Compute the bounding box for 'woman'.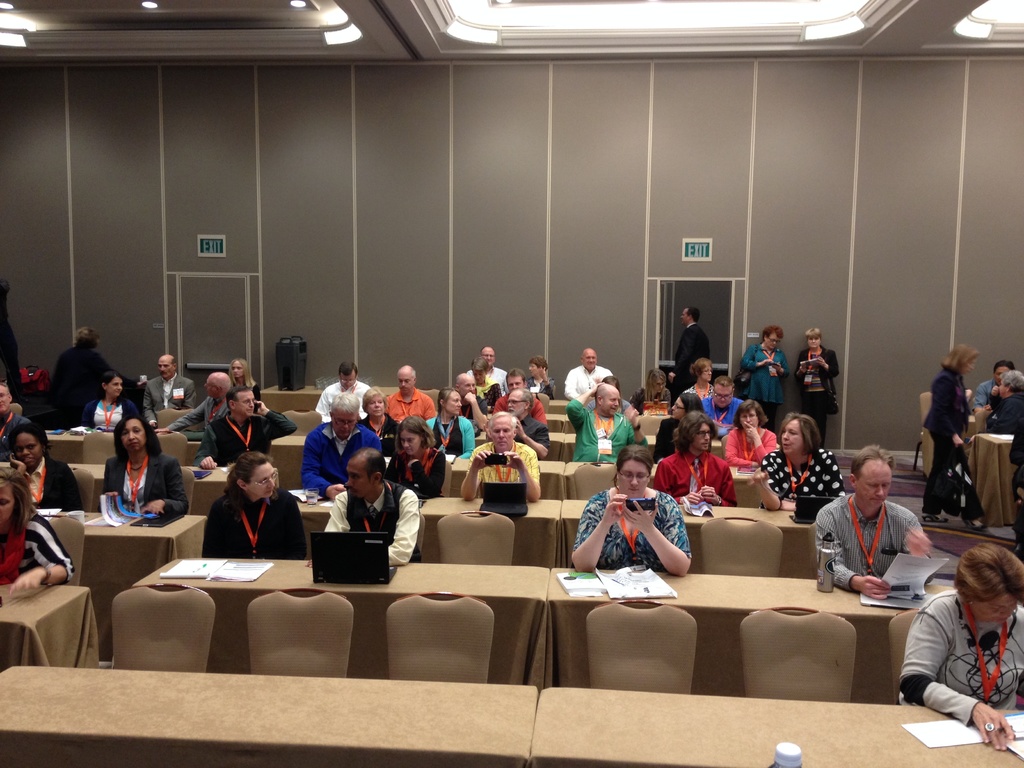
left=3, top=424, right=78, bottom=514.
